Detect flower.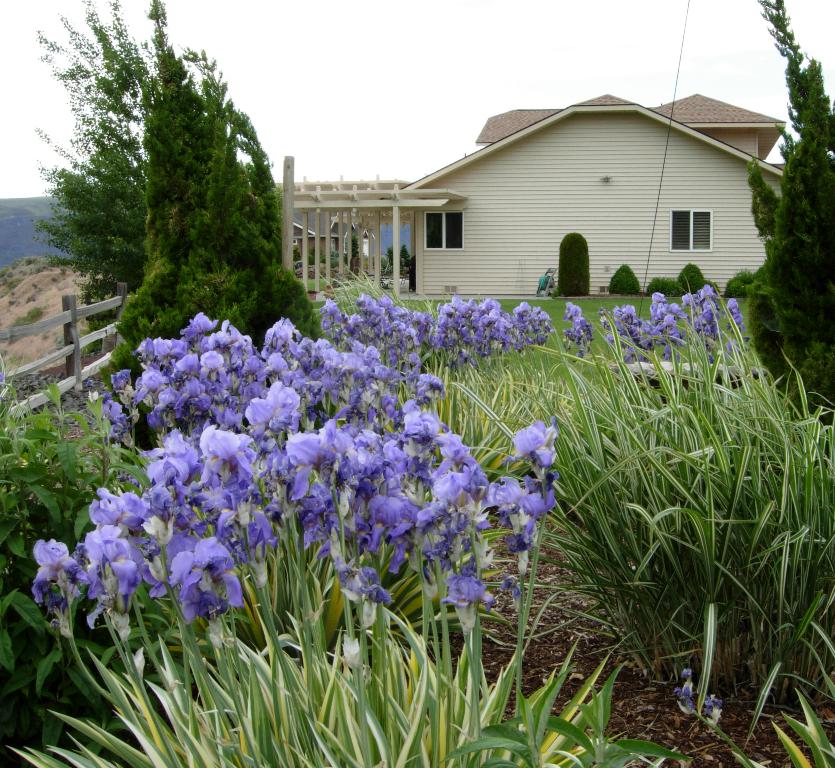
Detected at (701,690,721,727).
